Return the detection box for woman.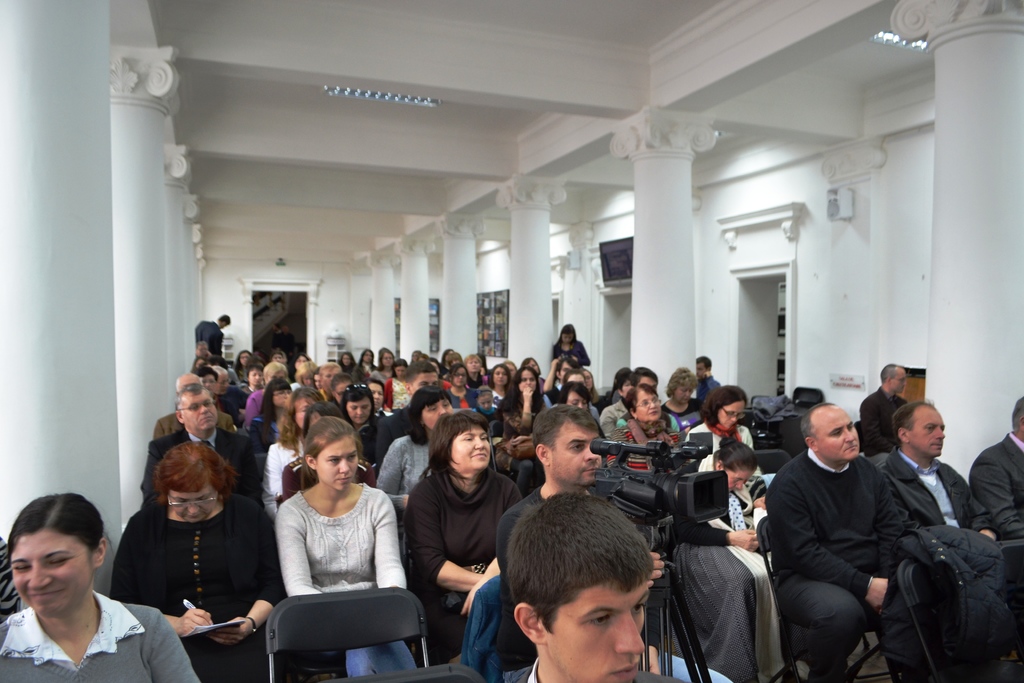
<region>285, 400, 376, 496</region>.
